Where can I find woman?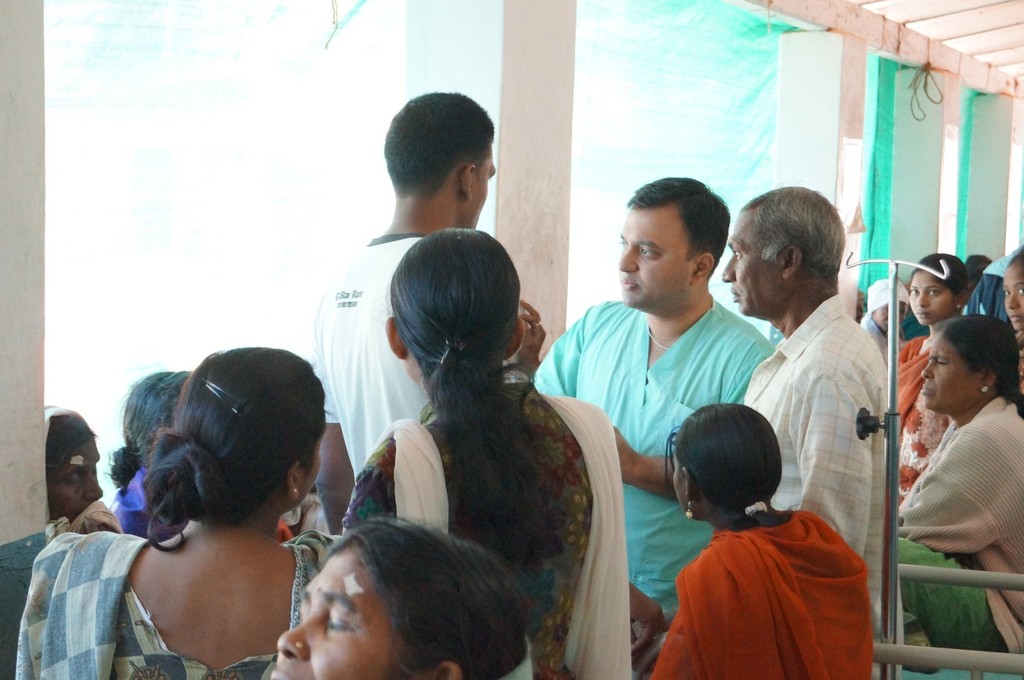
You can find it at [879, 281, 1023, 667].
